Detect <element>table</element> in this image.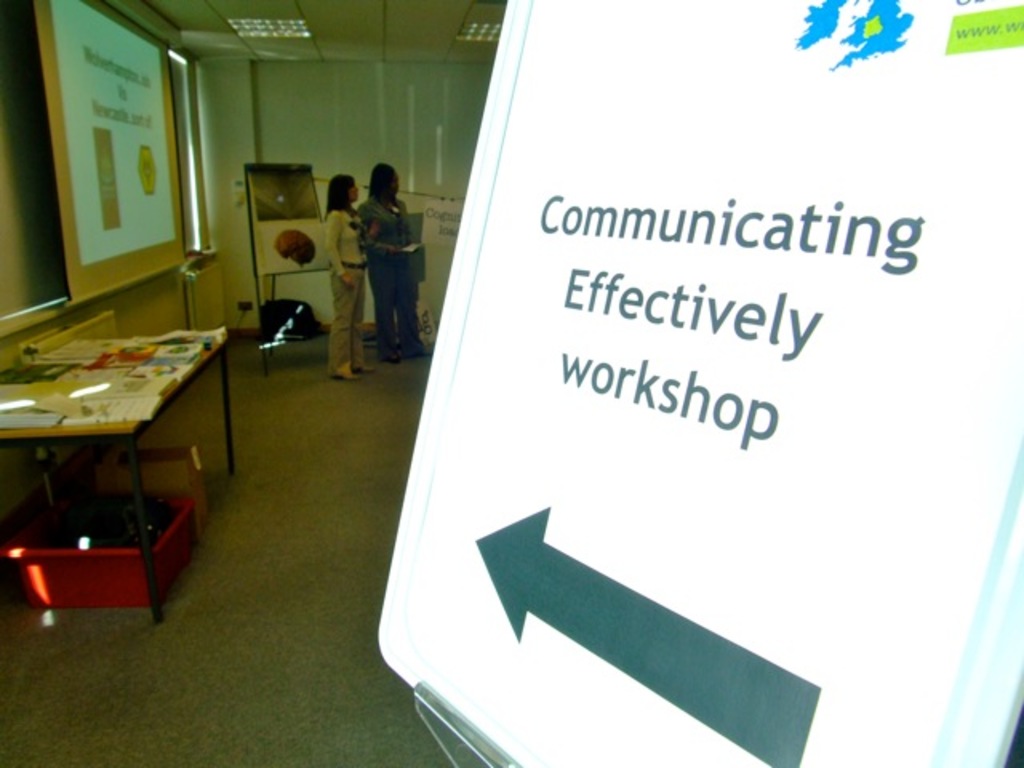
Detection: locate(8, 307, 224, 600).
